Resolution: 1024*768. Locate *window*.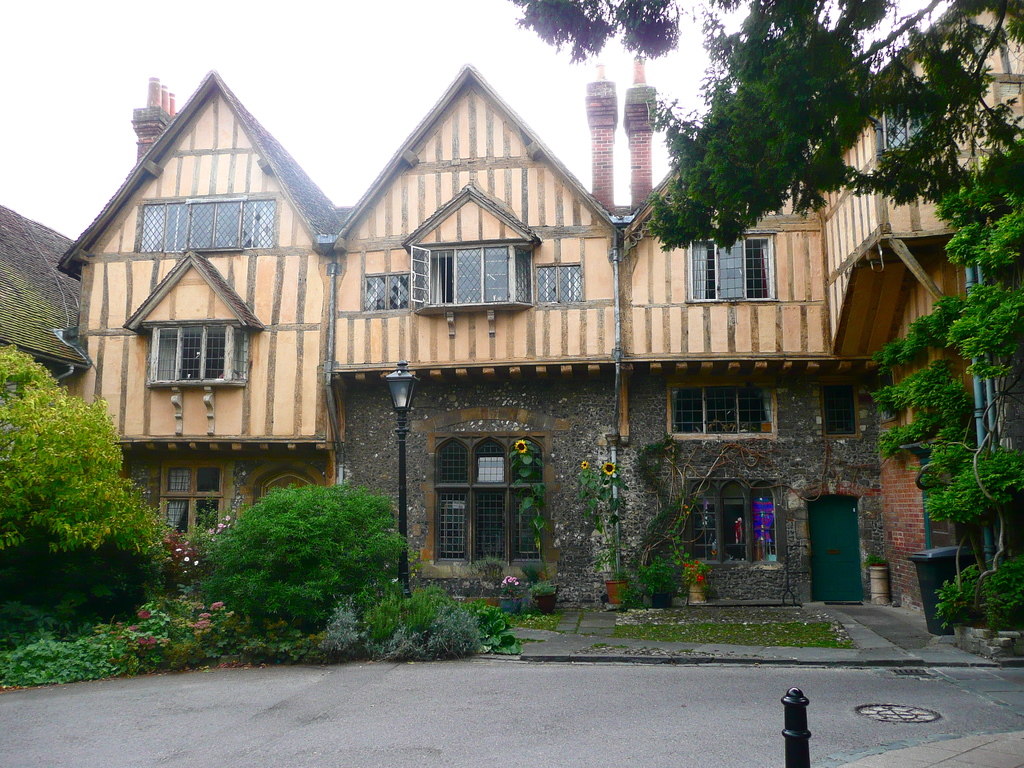
<bbox>154, 322, 248, 383</bbox>.
